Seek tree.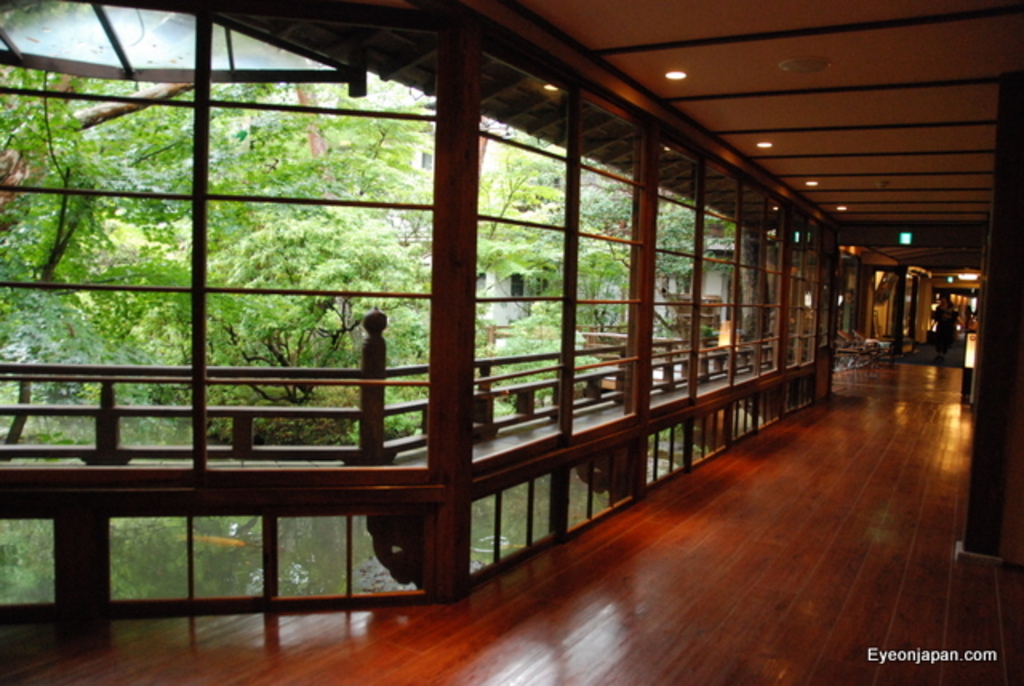
rect(0, 72, 331, 469).
